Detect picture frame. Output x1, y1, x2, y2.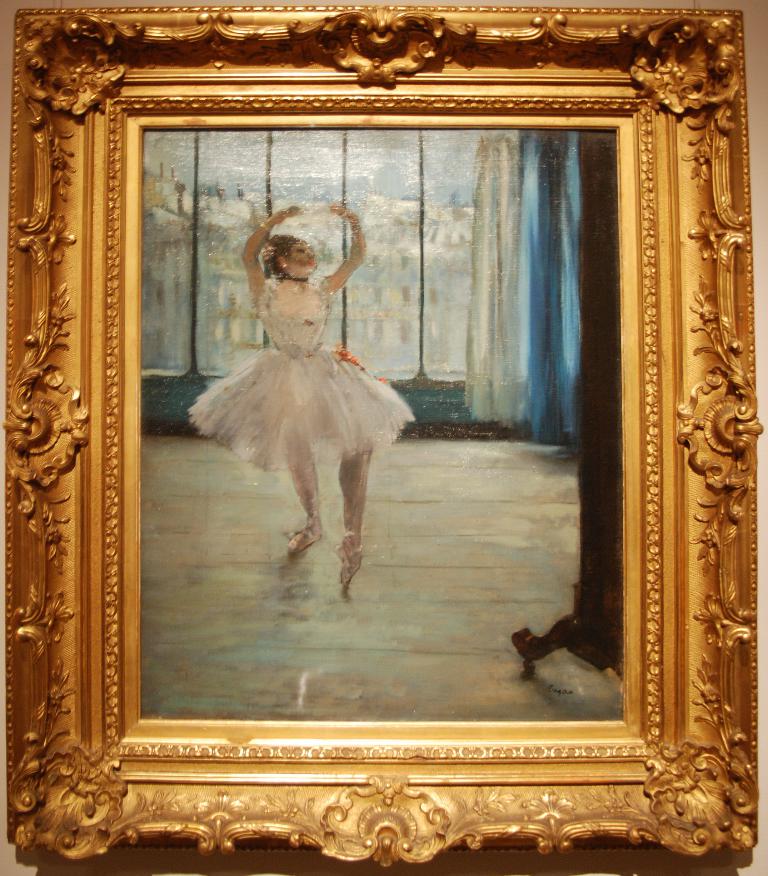
0, 4, 764, 868.
